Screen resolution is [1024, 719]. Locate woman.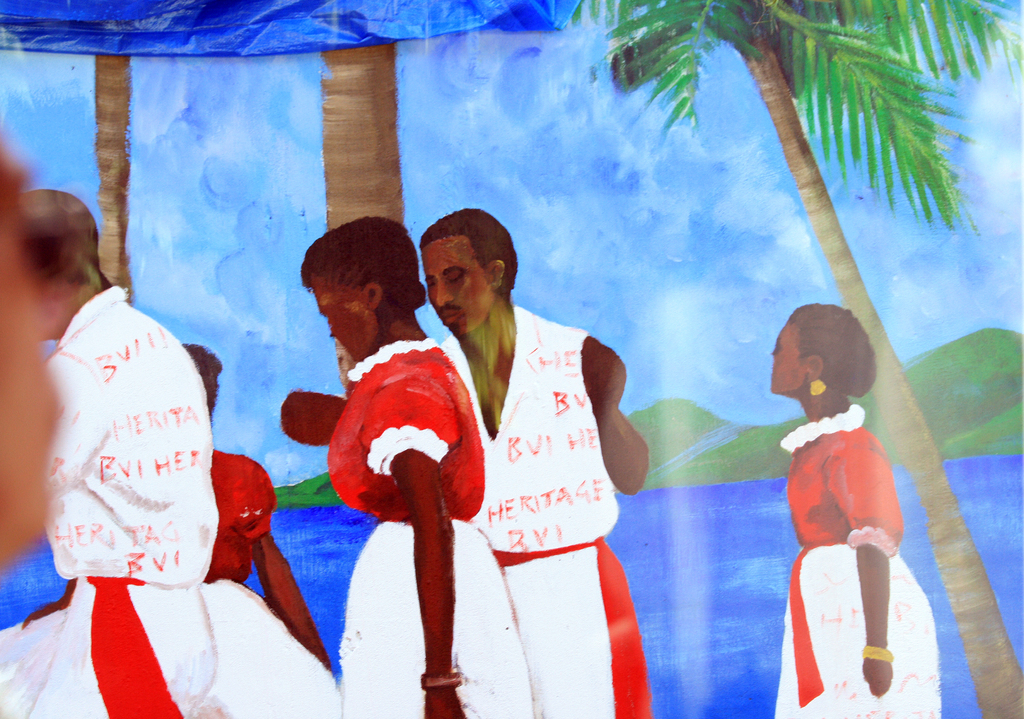
pyautogui.locateOnScreen(17, 340, 340, 718).
